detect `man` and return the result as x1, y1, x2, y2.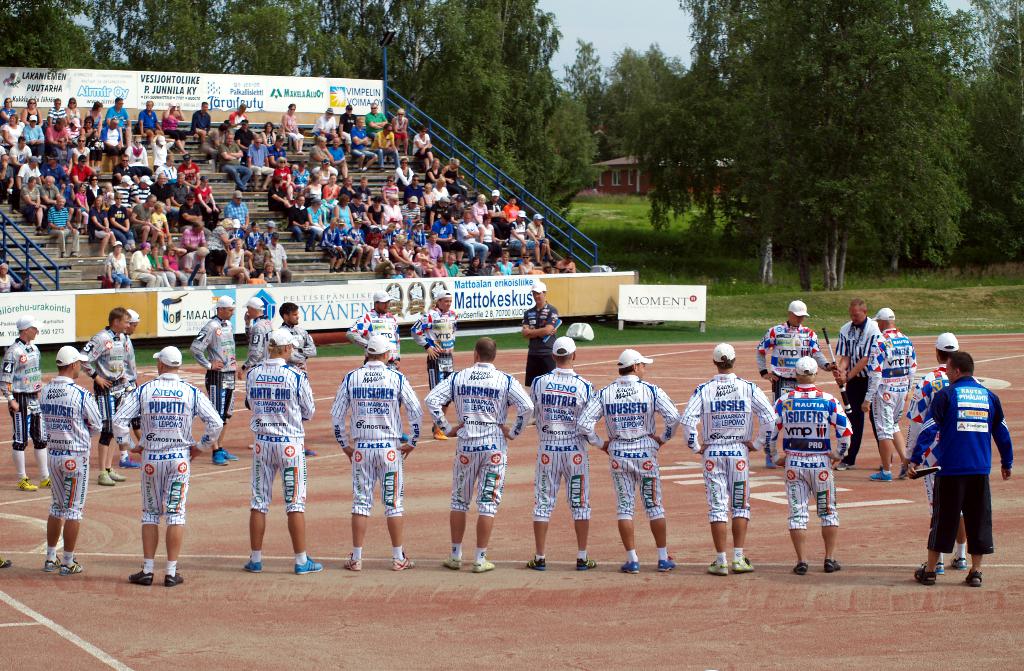
374, 121, 398, 172.
